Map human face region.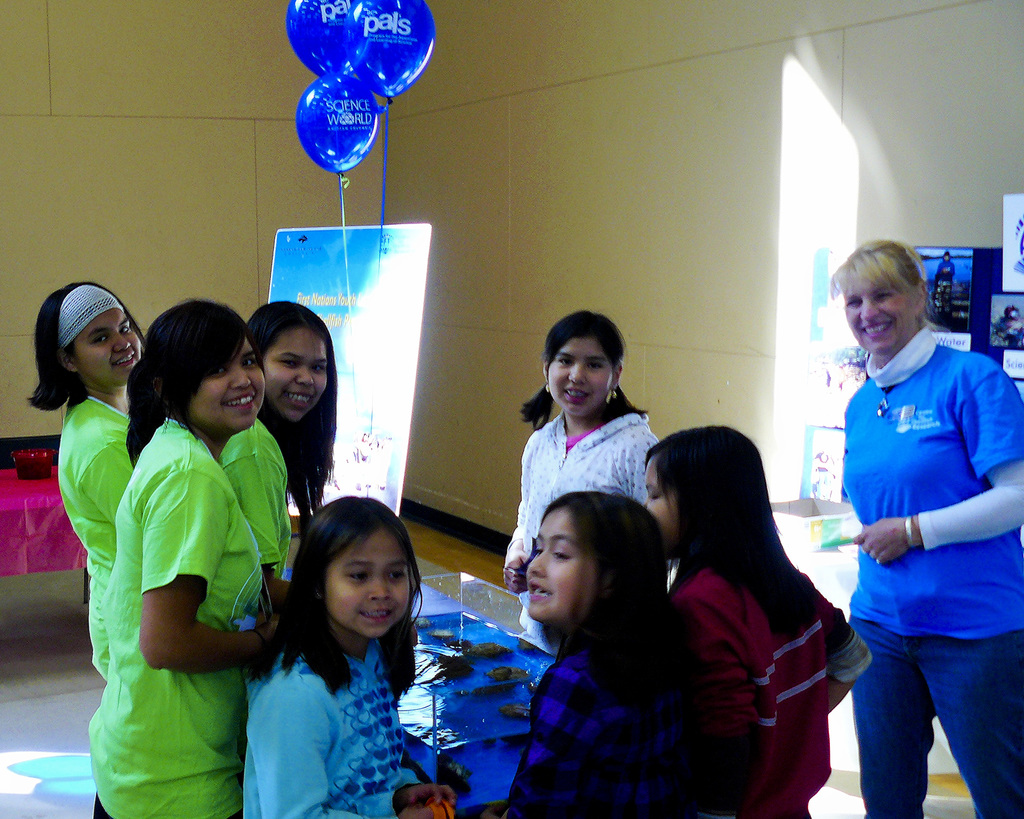
Mapped to pyautogui.locateOnScreen(264, 326, 331, 424).
